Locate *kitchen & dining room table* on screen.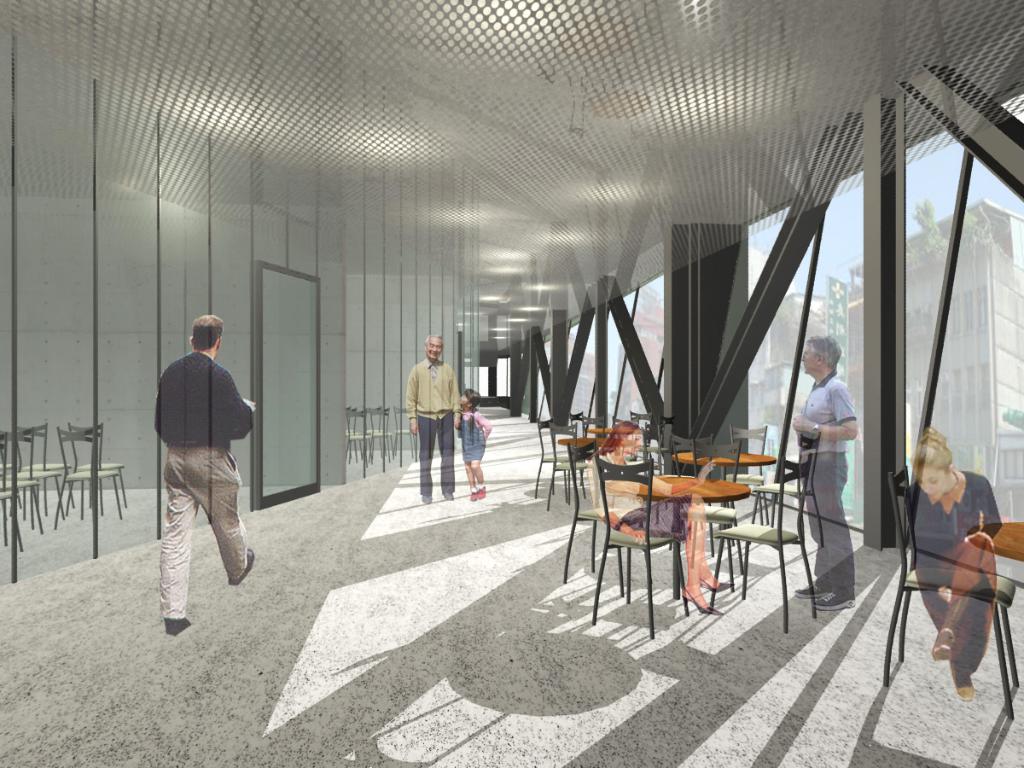
On screen at [x1=587, y1=468, x2=775, y2=613].
